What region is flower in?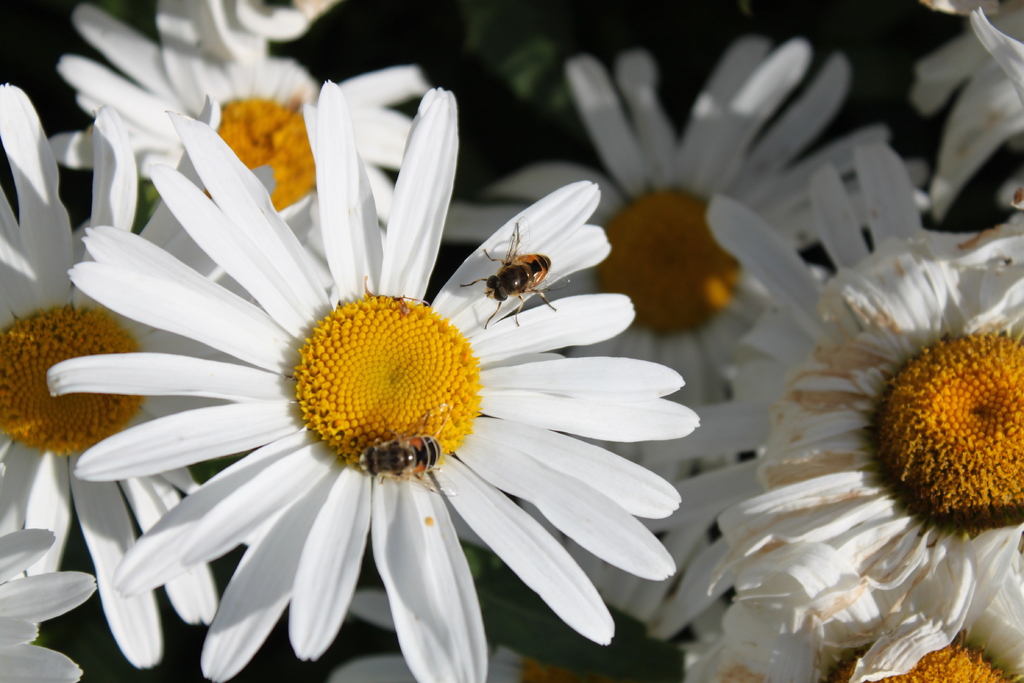
box=[0, 452, 101, 682].
